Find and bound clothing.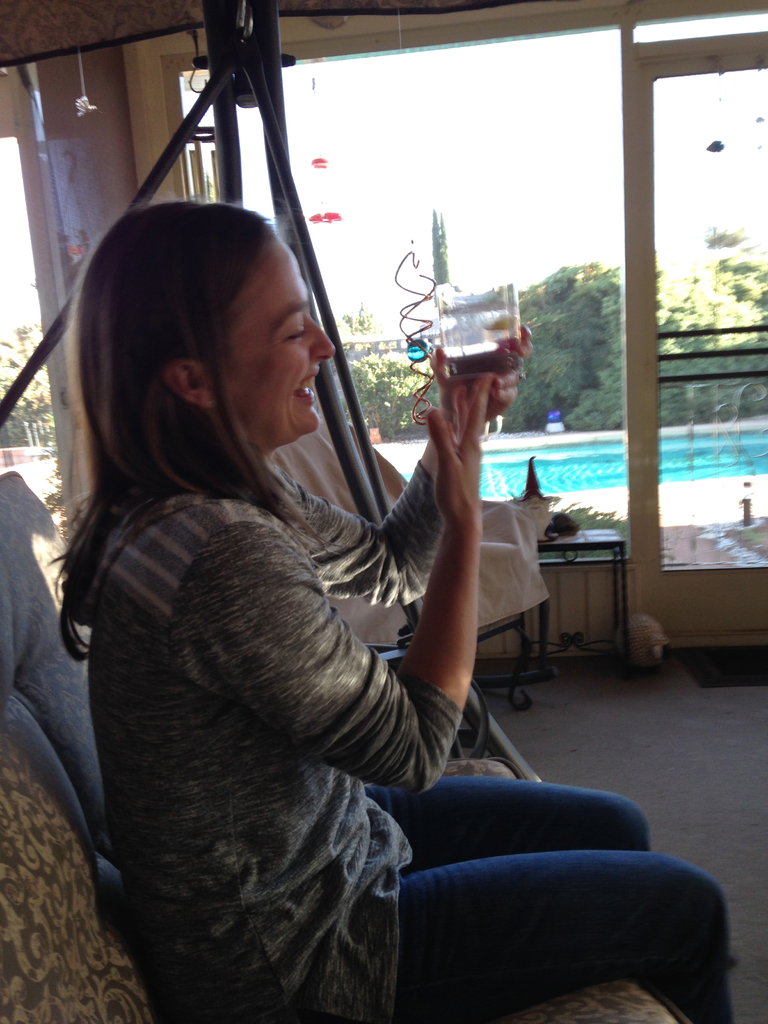
Bound: pyautogui.locateOnScreen(69, 462, 734, 1023).
